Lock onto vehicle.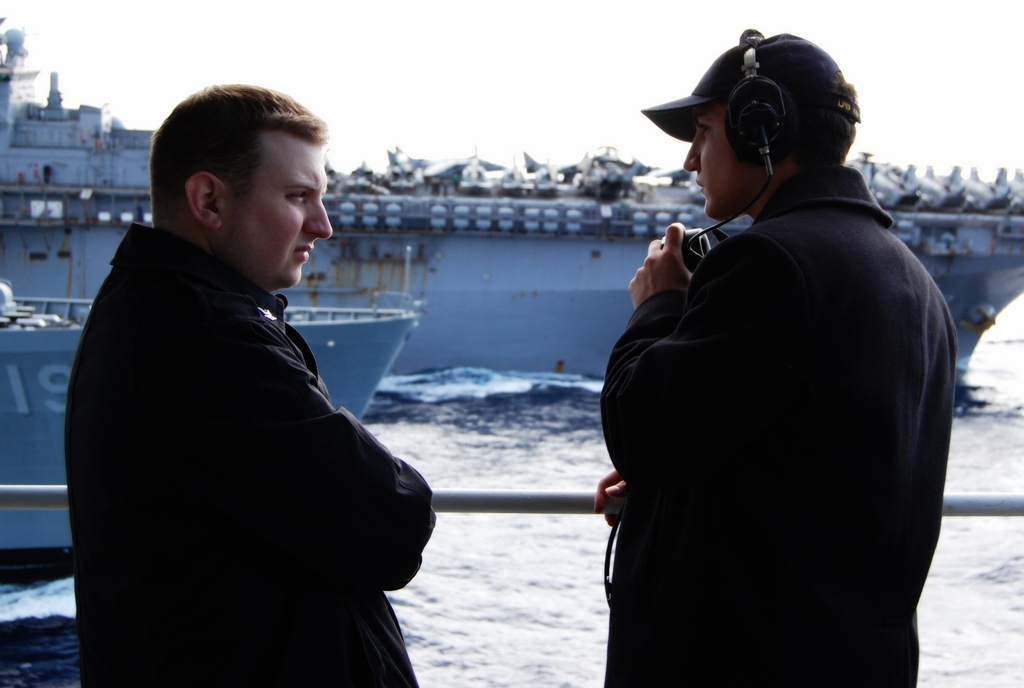
Locked: 0:15:1023:374.
